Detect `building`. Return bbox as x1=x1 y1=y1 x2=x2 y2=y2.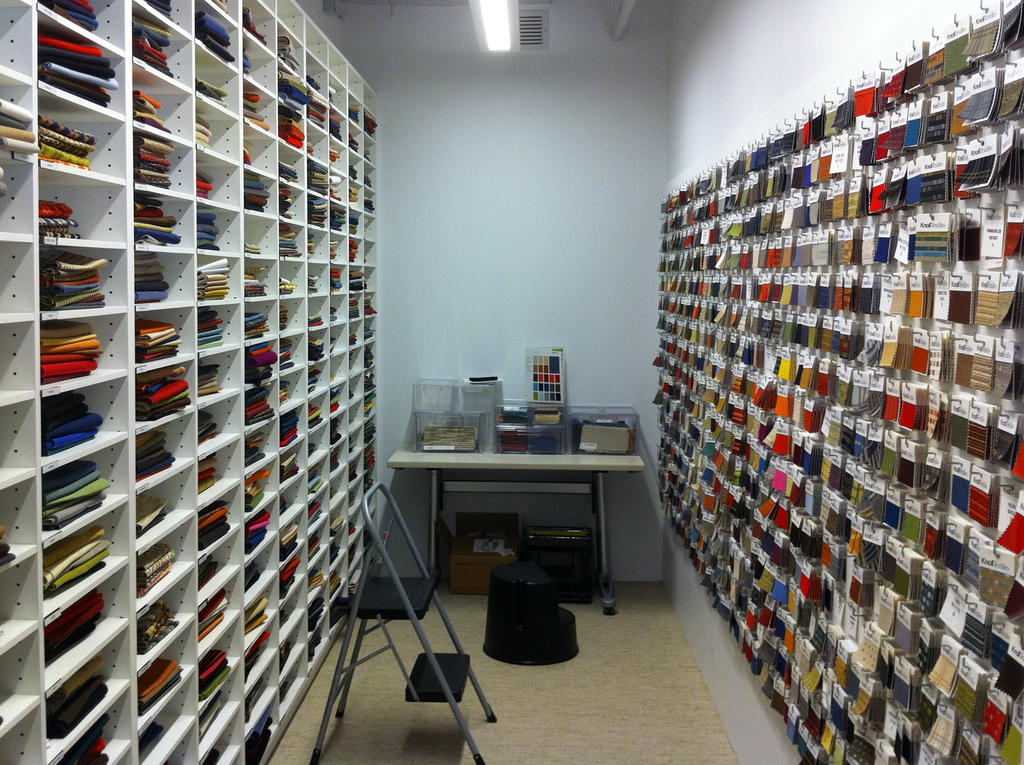
x1=0 y1=1 x2=1023 y2=764.
